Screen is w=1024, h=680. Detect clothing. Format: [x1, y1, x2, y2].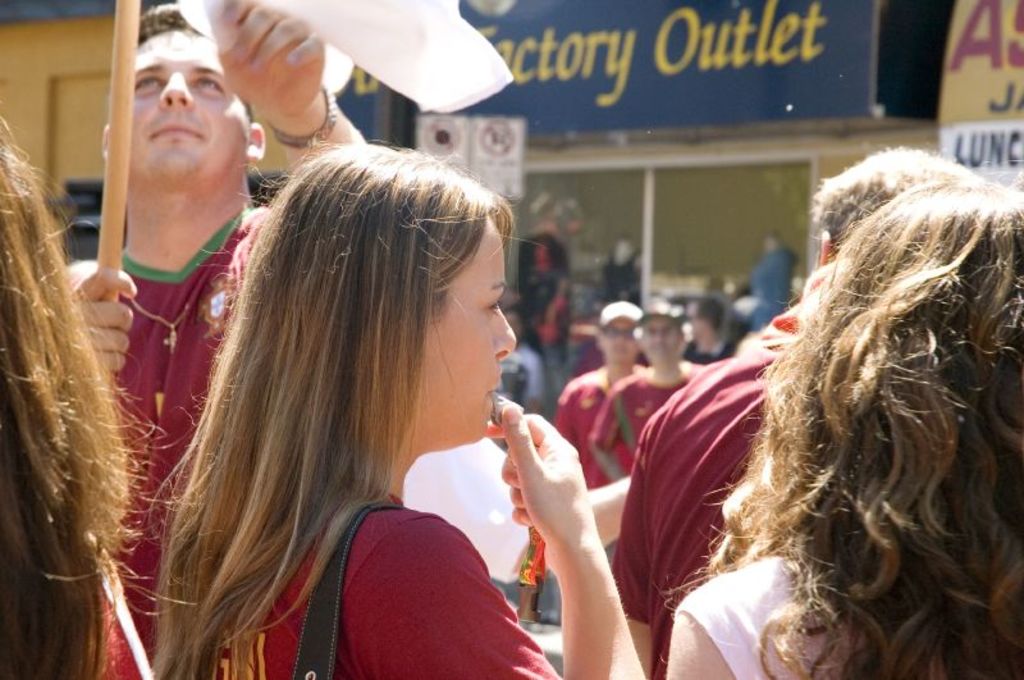
[91, 220, 261, 679].
